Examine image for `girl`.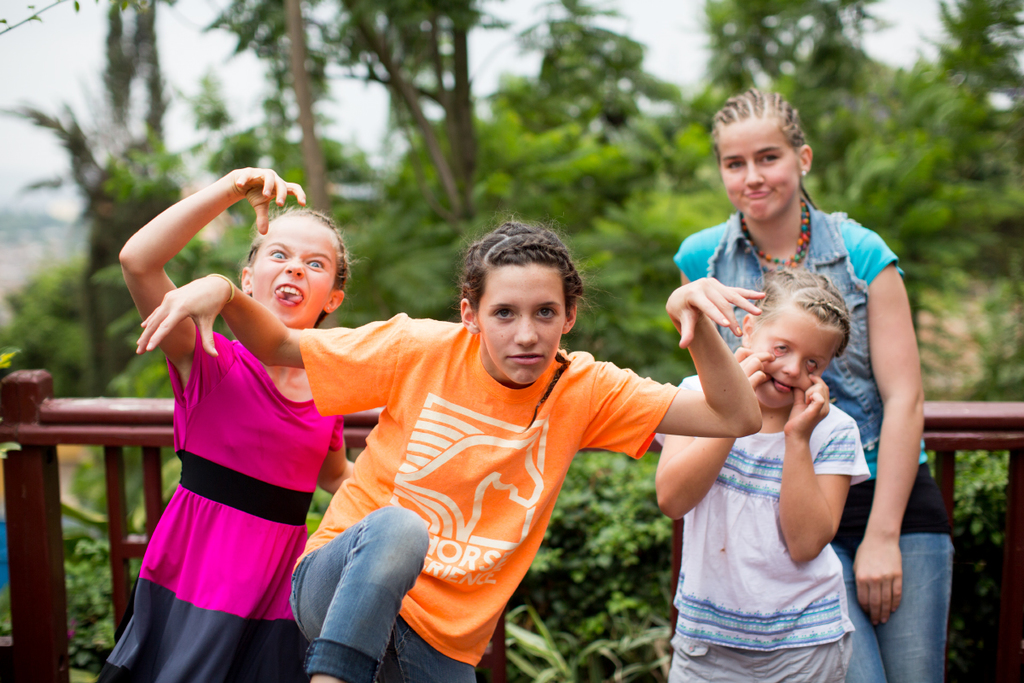
Examination result: 653:269:874:682.
